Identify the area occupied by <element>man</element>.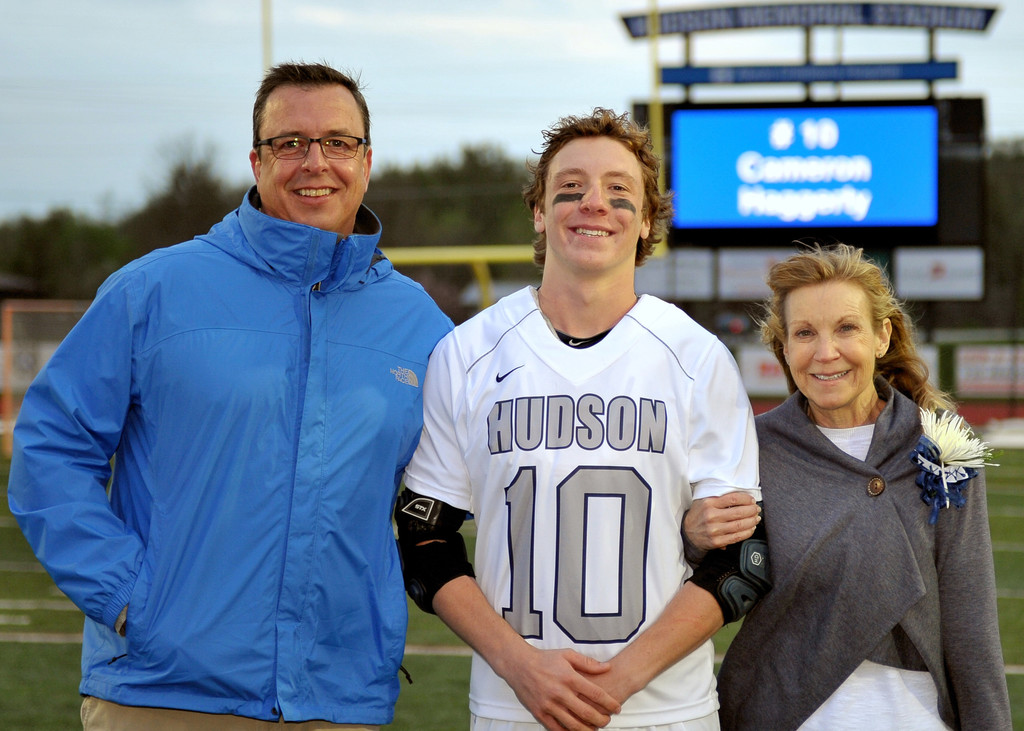
Area: {"x1": 391, "y1": 108, "x2": 765, "y2": 730}.
